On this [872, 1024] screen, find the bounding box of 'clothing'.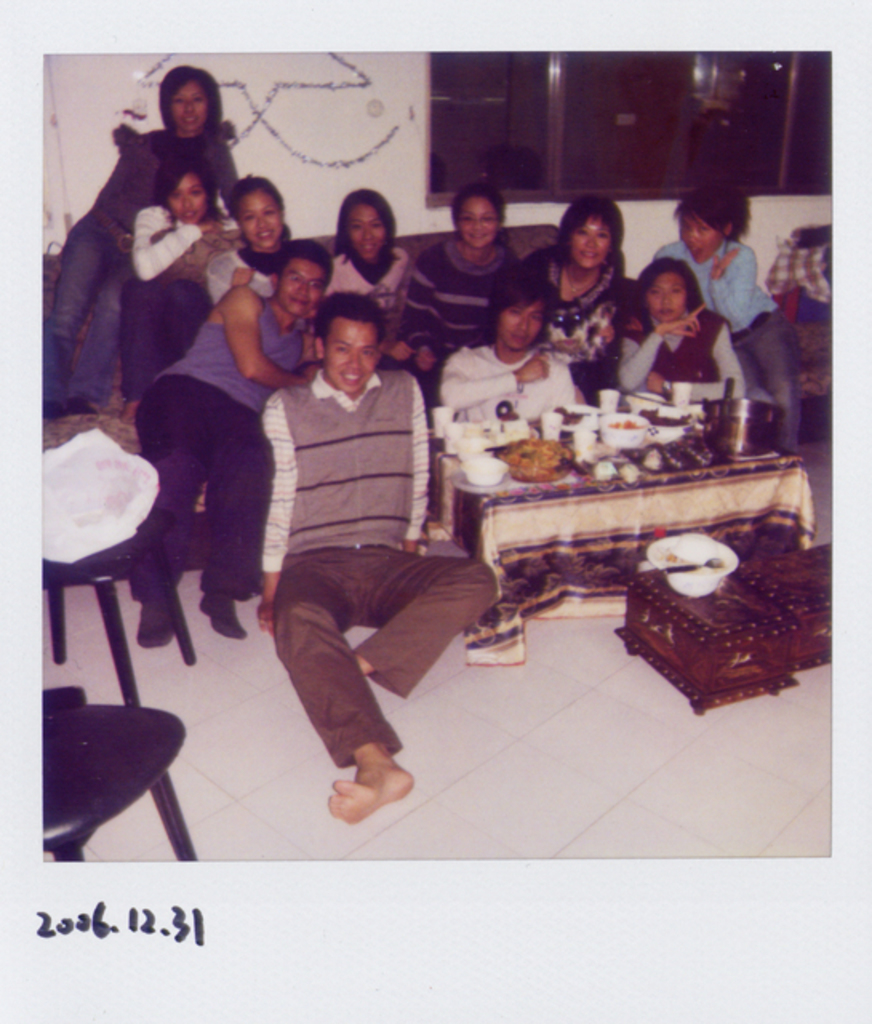
Bounding box: x1=125 y1=218 x2=195 y2=413.
